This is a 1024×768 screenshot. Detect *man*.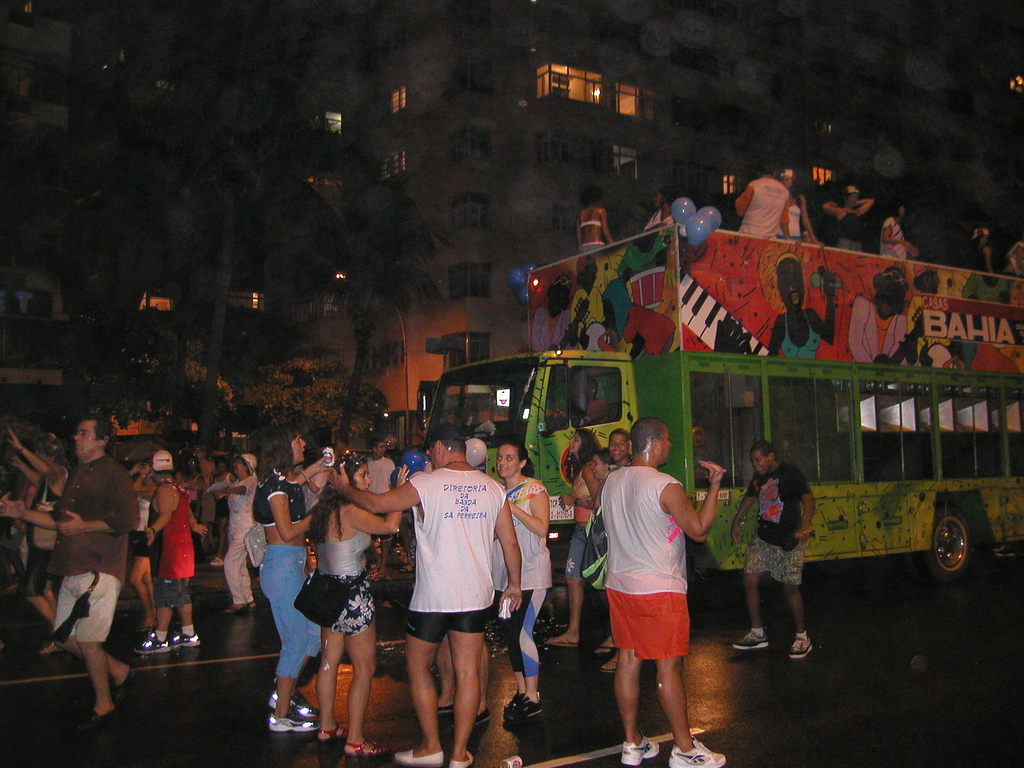
left=908, top=262, right=946, bottom=332.
